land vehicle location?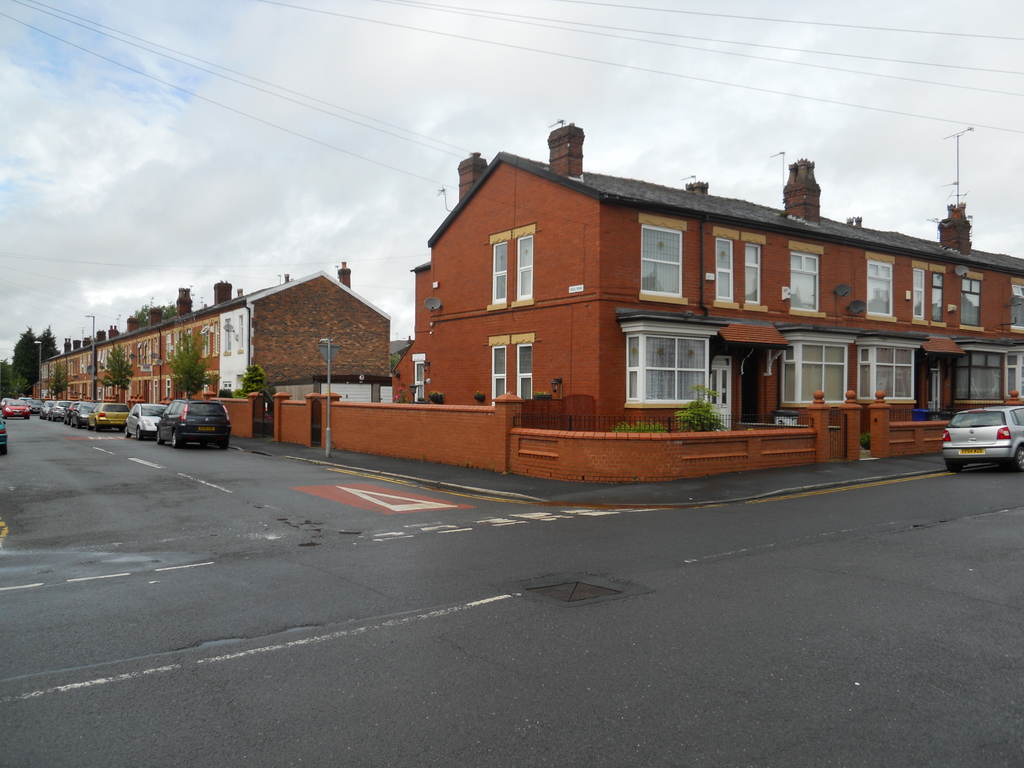
17:394:30:404
